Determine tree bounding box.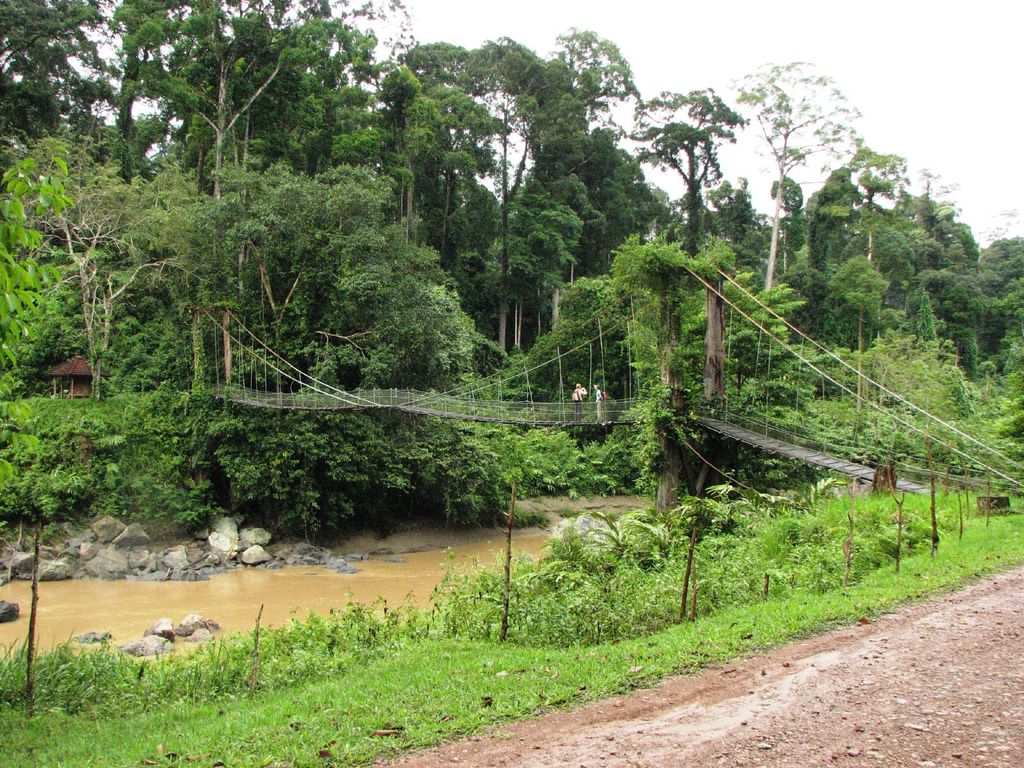
Determined: <region>128, 0, 404, 320</region>.
